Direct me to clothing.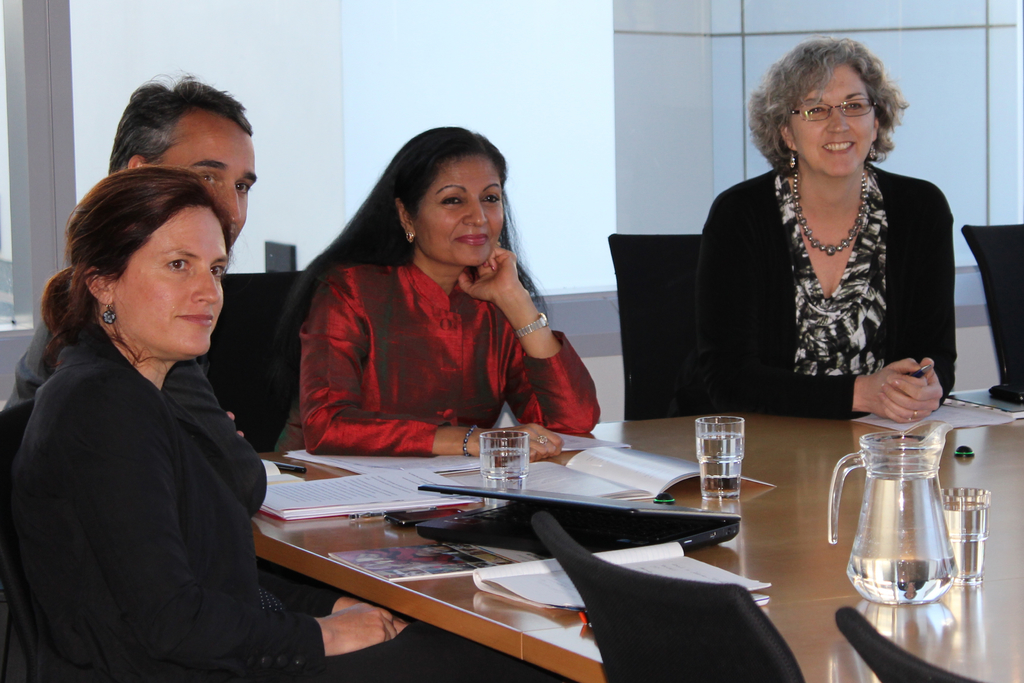
Direction: [8,300,76,405].
